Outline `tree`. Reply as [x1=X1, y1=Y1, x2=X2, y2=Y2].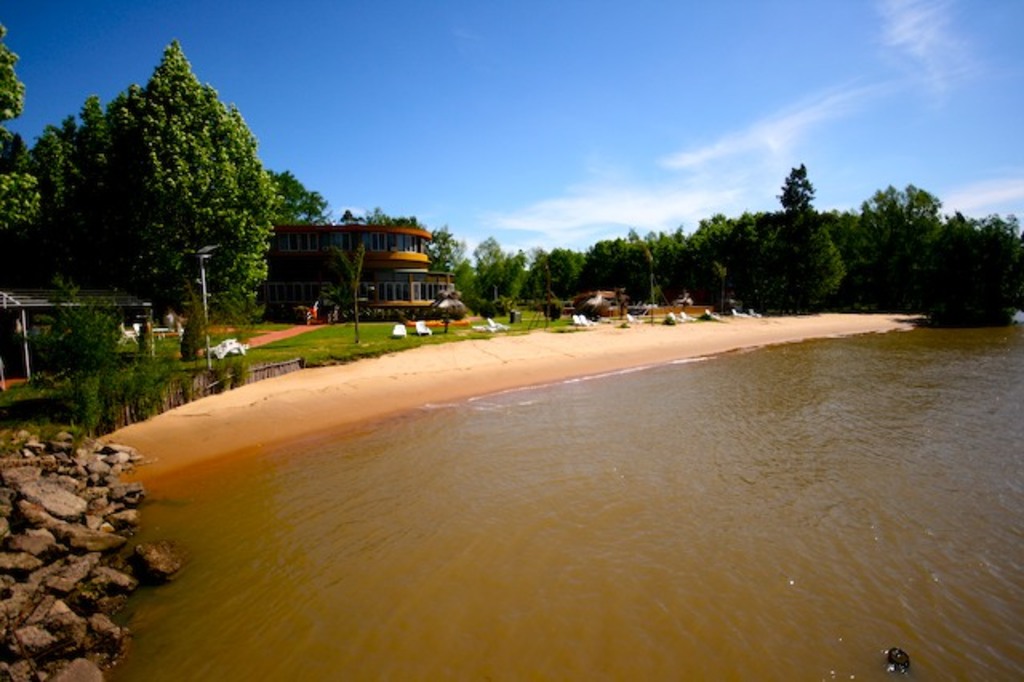
[x1=0, y1=26, x2=43, y2=285].
